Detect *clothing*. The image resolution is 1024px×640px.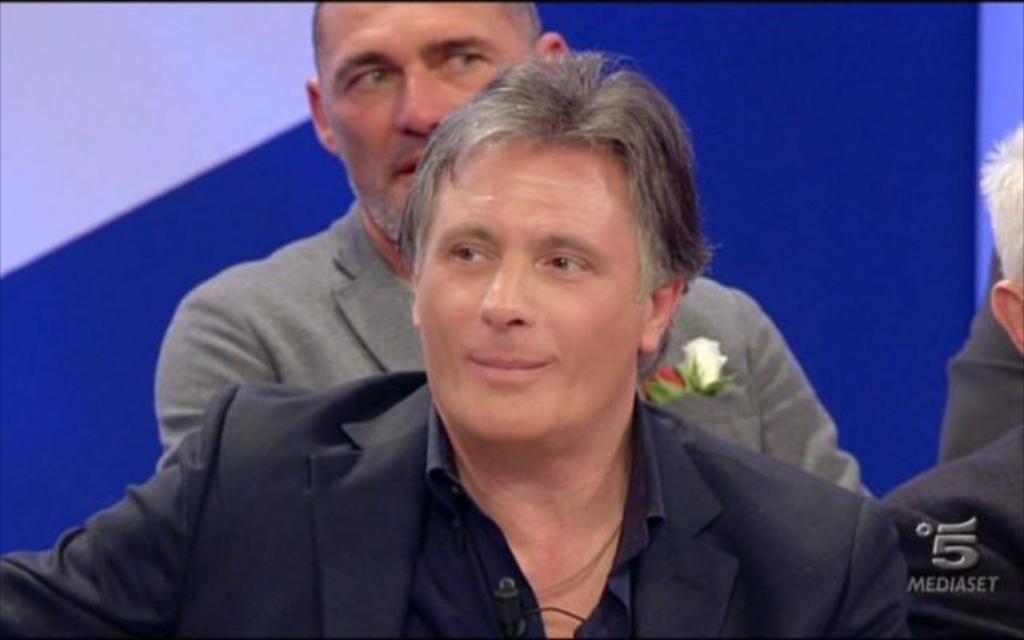
(left=938, top=294, right=1022, bottom=464).
